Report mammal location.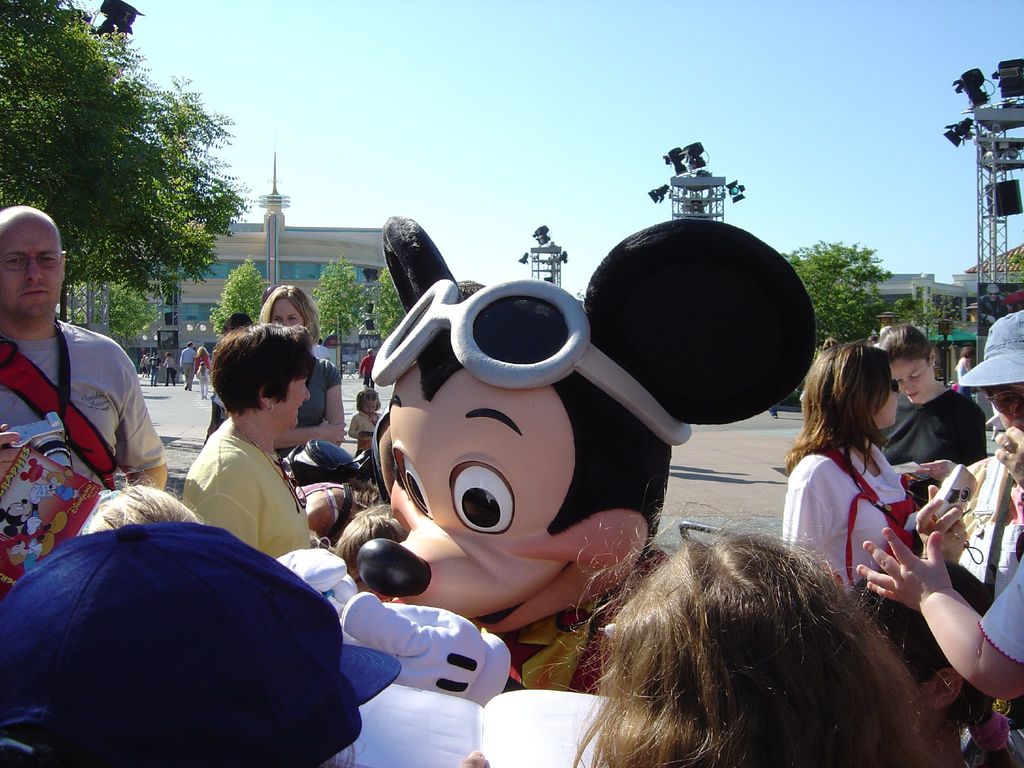
Report: <box>191,345,218,385</box>.
